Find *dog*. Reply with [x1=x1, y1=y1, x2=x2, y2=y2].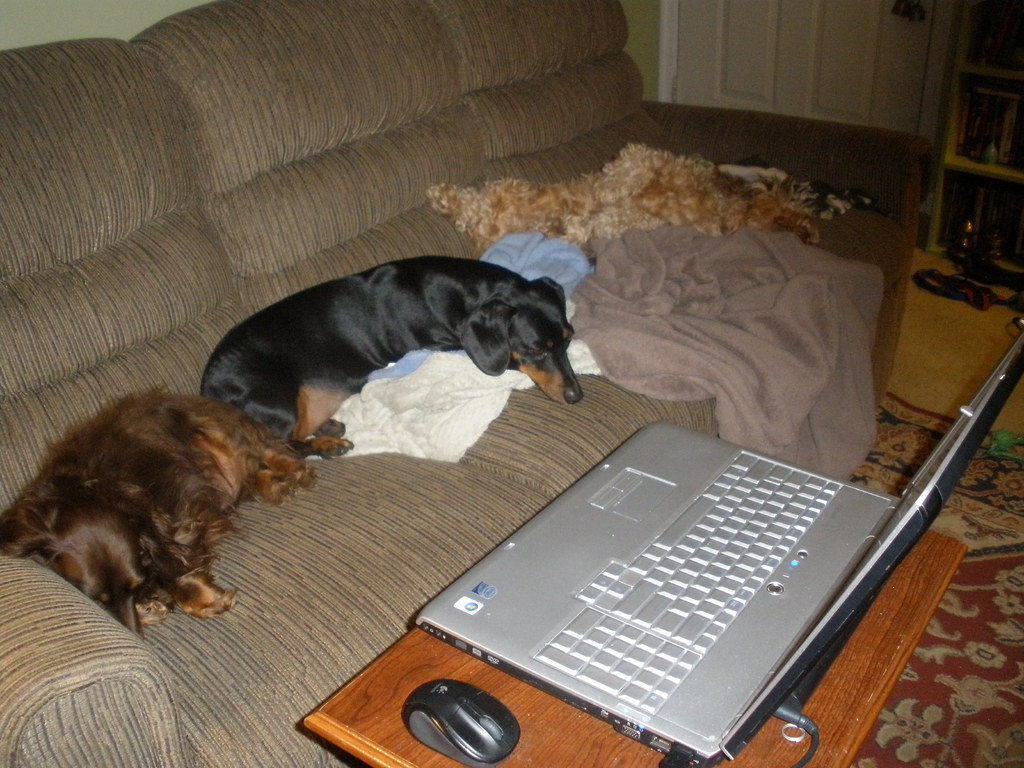
[x1=427, y1=140, x2=824, y2=252].
